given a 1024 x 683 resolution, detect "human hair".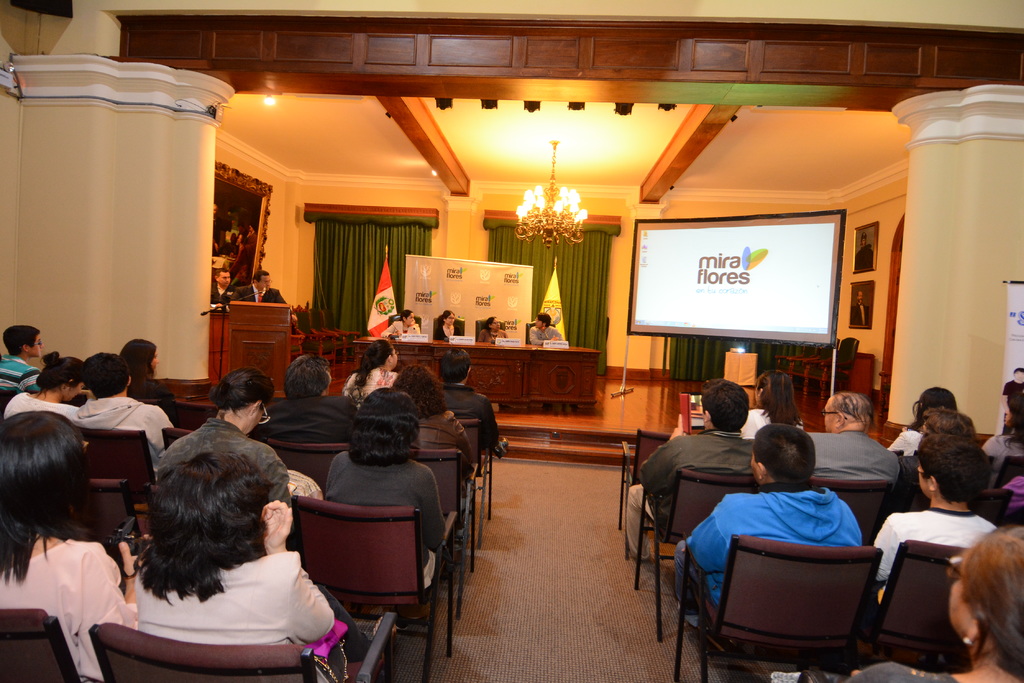
locate(915, 435, 992, 505).
